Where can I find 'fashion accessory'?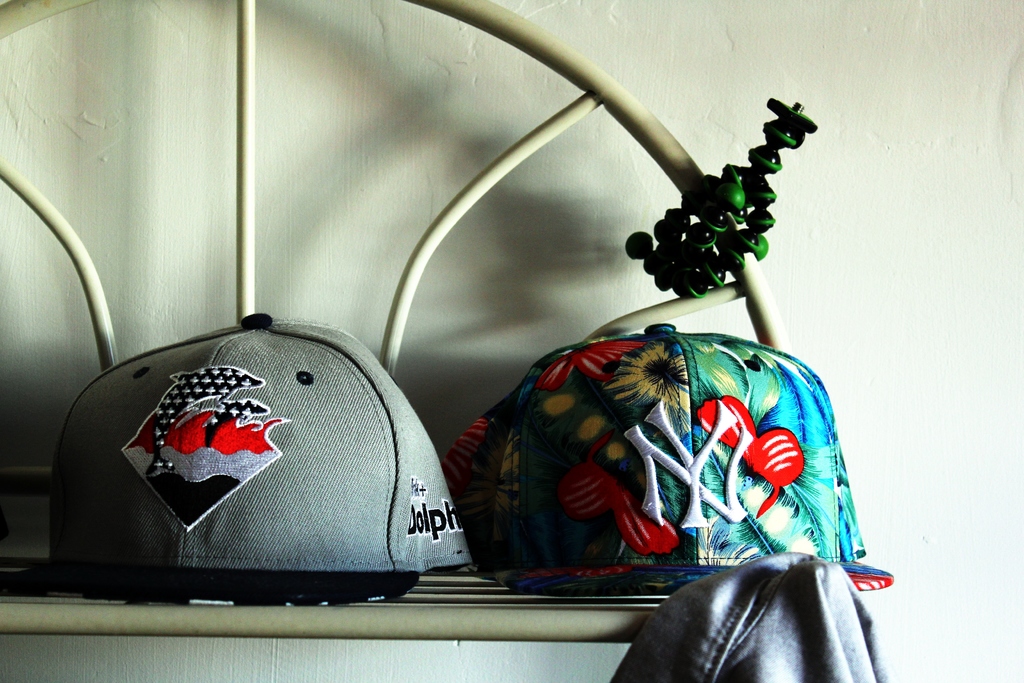
You can find it at left=435, top=325, right=889, bottom=593.
